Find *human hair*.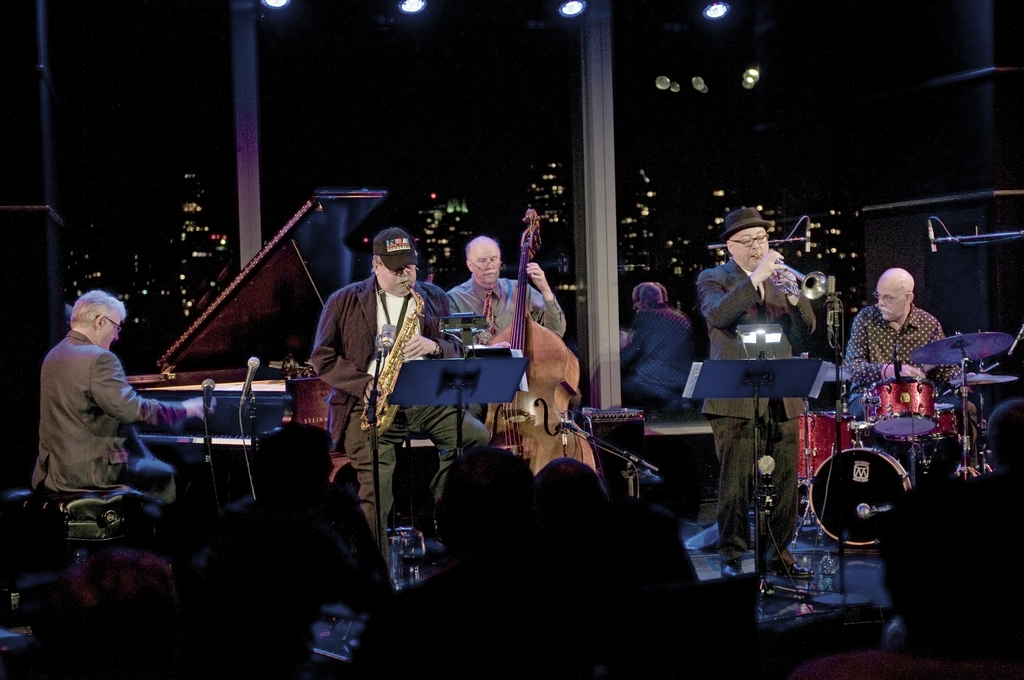
crop(654, 282, 669, 307).
